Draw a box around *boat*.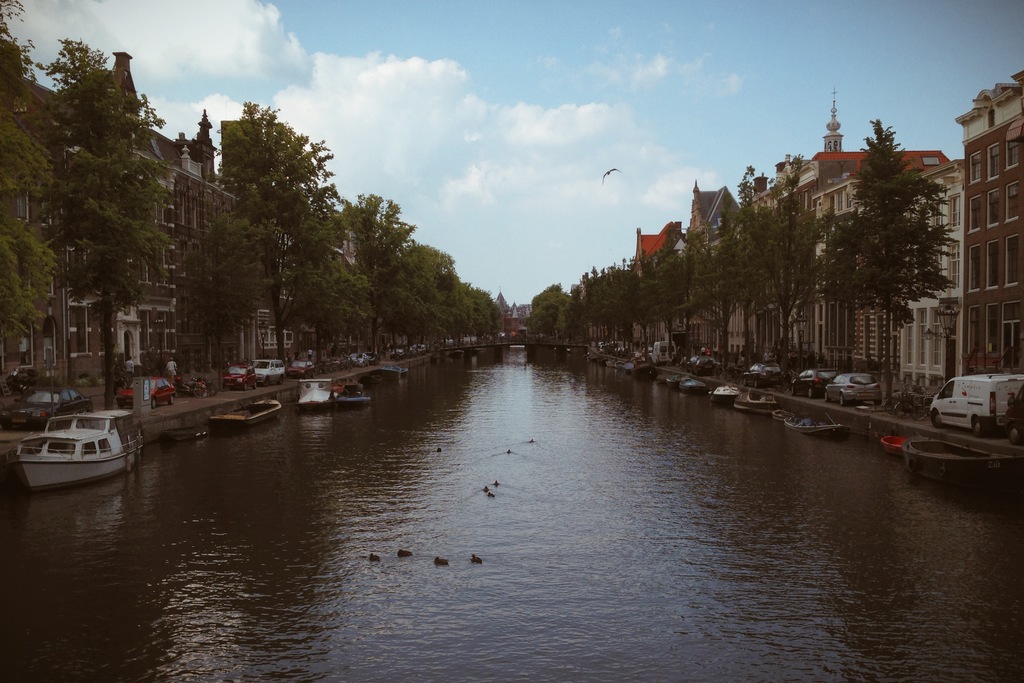
(339, 395, 371, 402).
